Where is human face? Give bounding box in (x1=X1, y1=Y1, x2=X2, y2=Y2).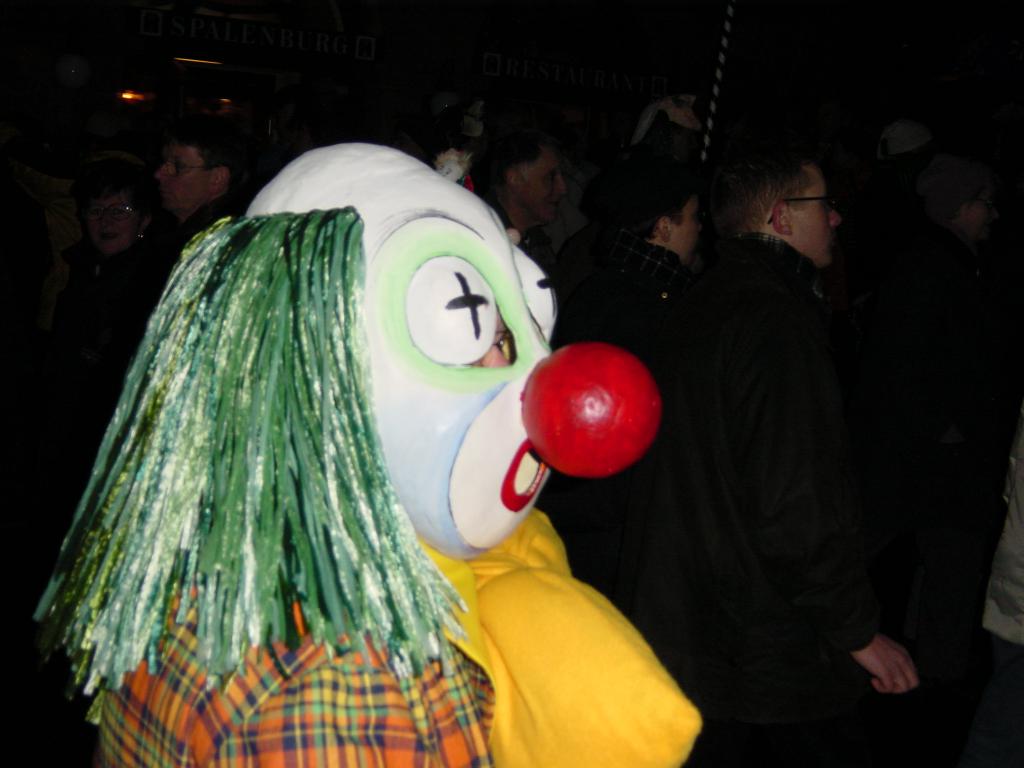
(x1=788, y1=163, x2=841, y2=268).
